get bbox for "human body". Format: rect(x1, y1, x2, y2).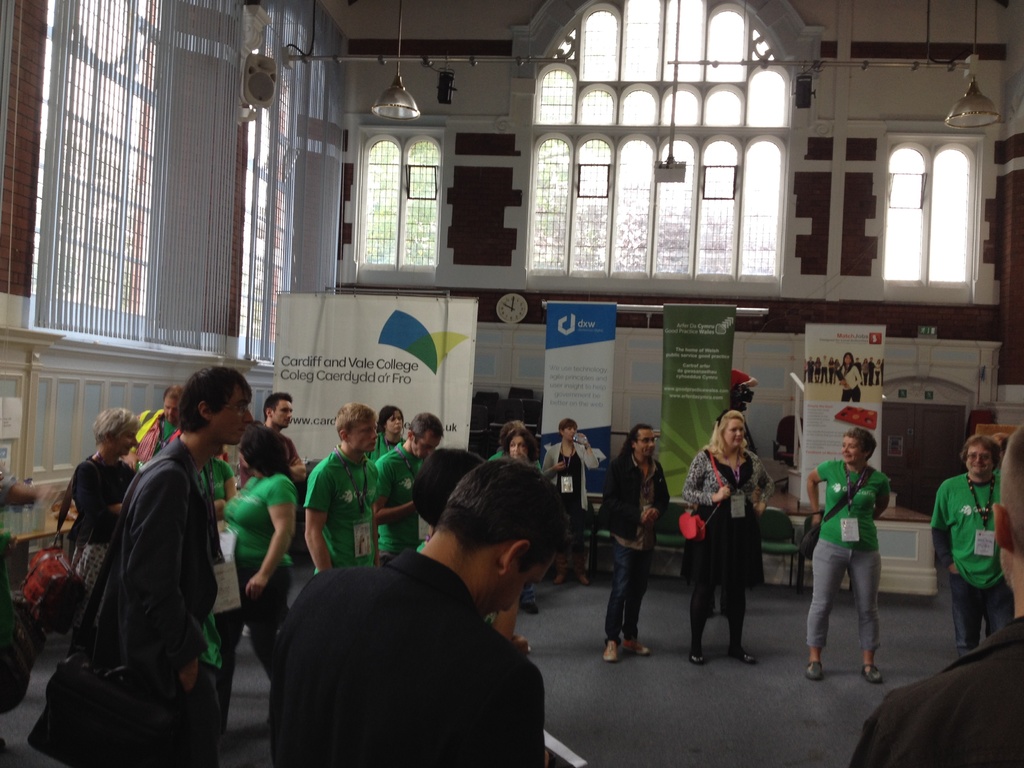
rect(268, 545, 542, 767).
